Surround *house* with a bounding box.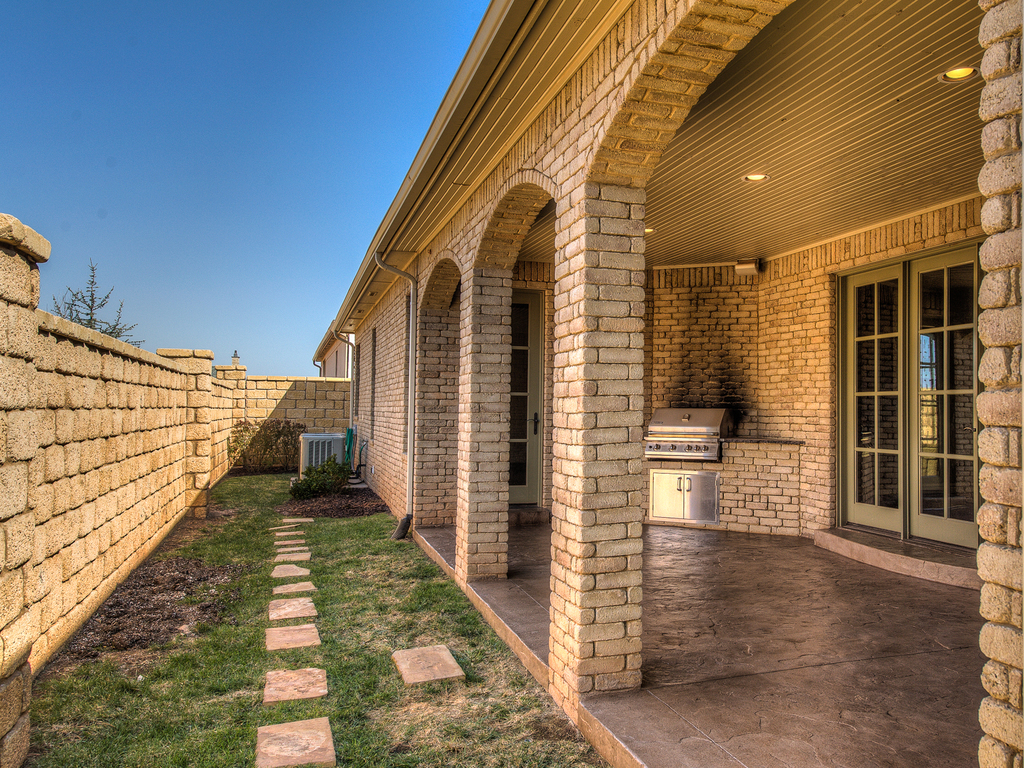
BBox(330, 0, 1023, 766).
